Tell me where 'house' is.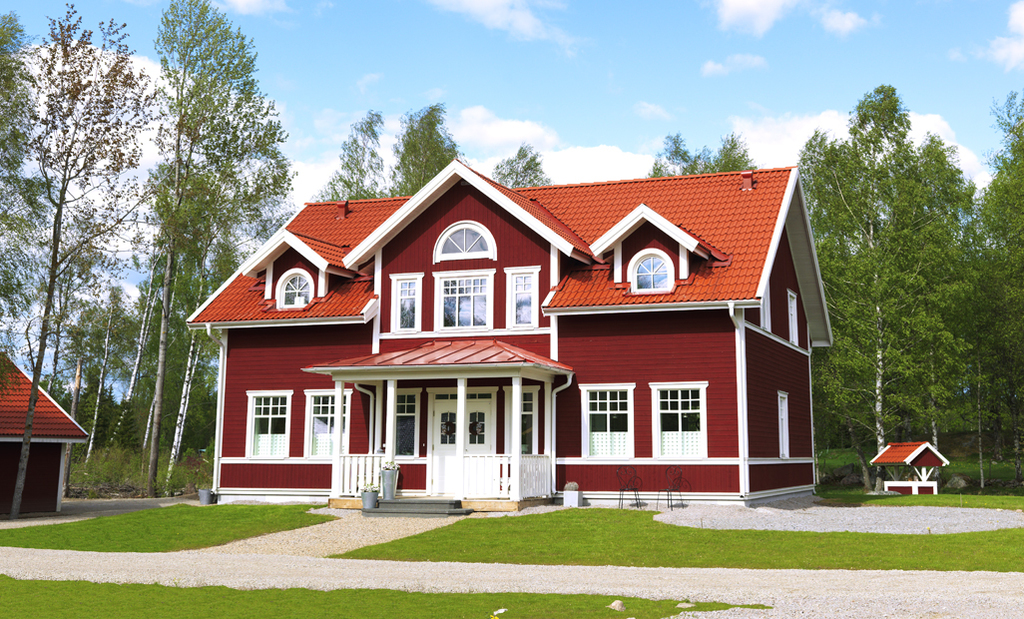
'house' is at [x1=0, y1=340, x2=98, y2=536].
